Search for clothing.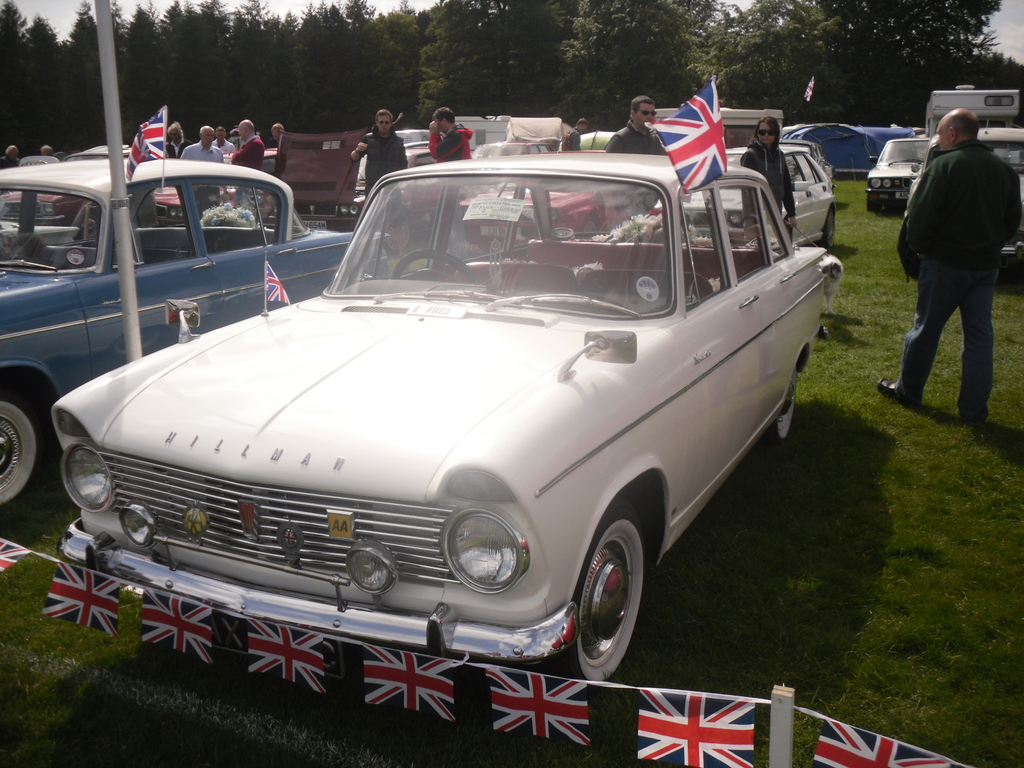
Found at box=[889, 132, 1023, 413].
